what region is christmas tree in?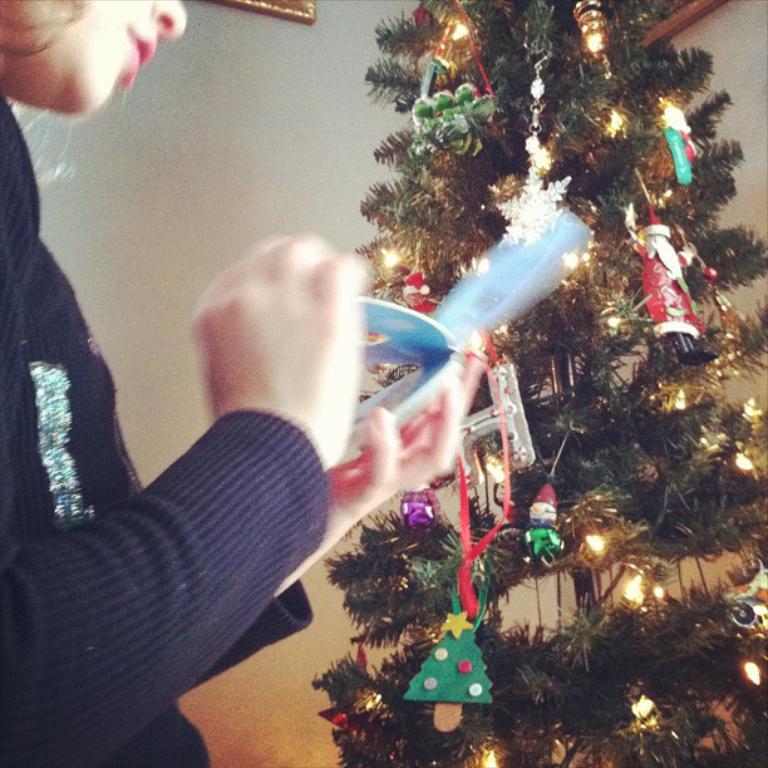
{"x1": 305, "y1": 1, "x2": 767, "y2": 767}.
